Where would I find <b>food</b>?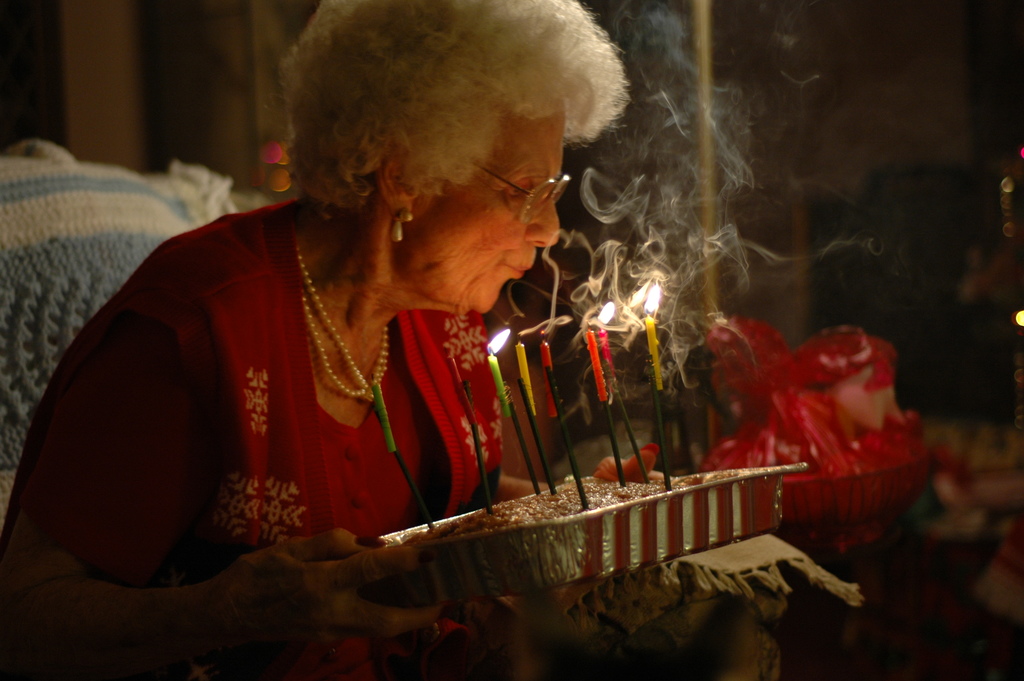
At x1=399, y1=472, x2=736, y2=543.
